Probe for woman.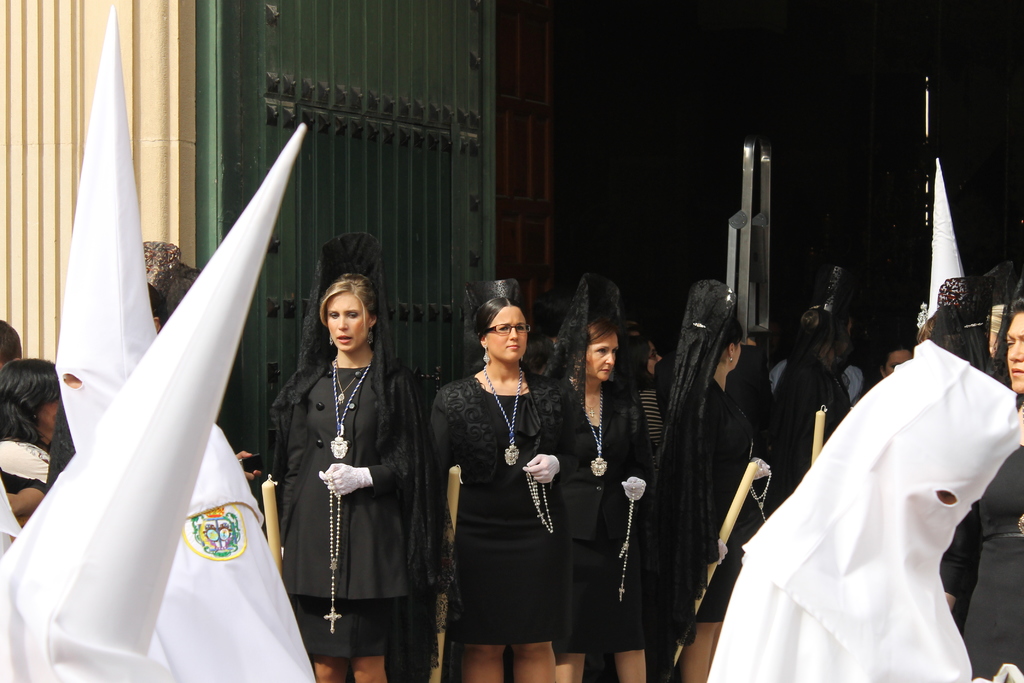
Probe result: 419/300/577/682.
